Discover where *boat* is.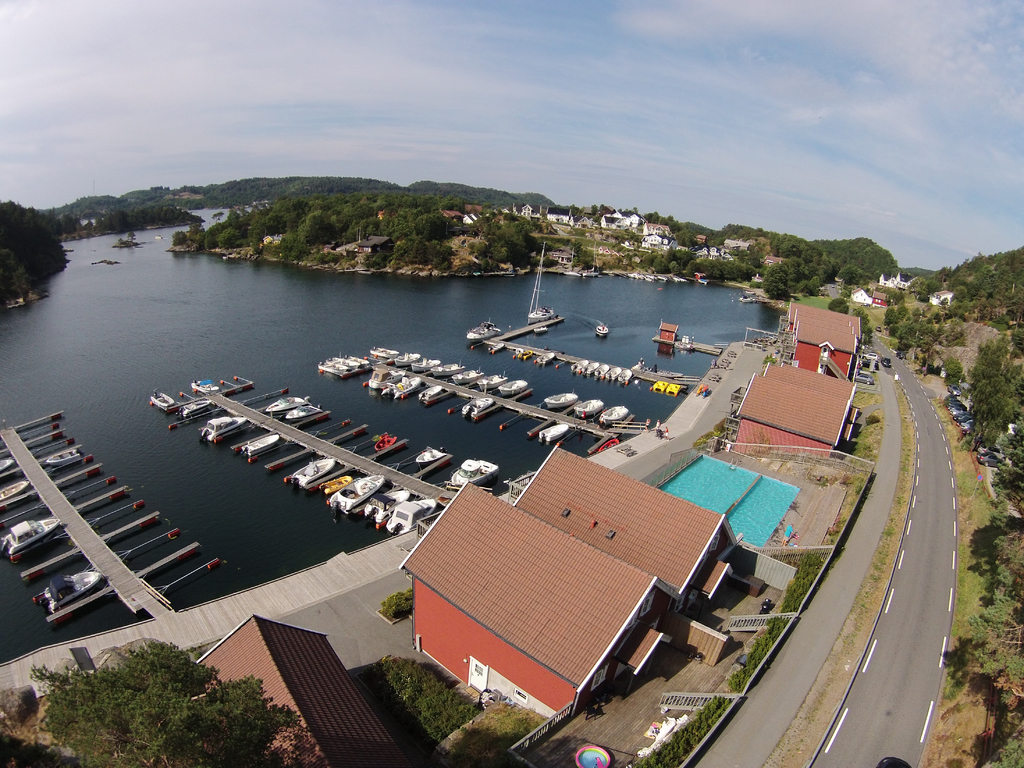
Discovered at [1, 517, 61, 557].
